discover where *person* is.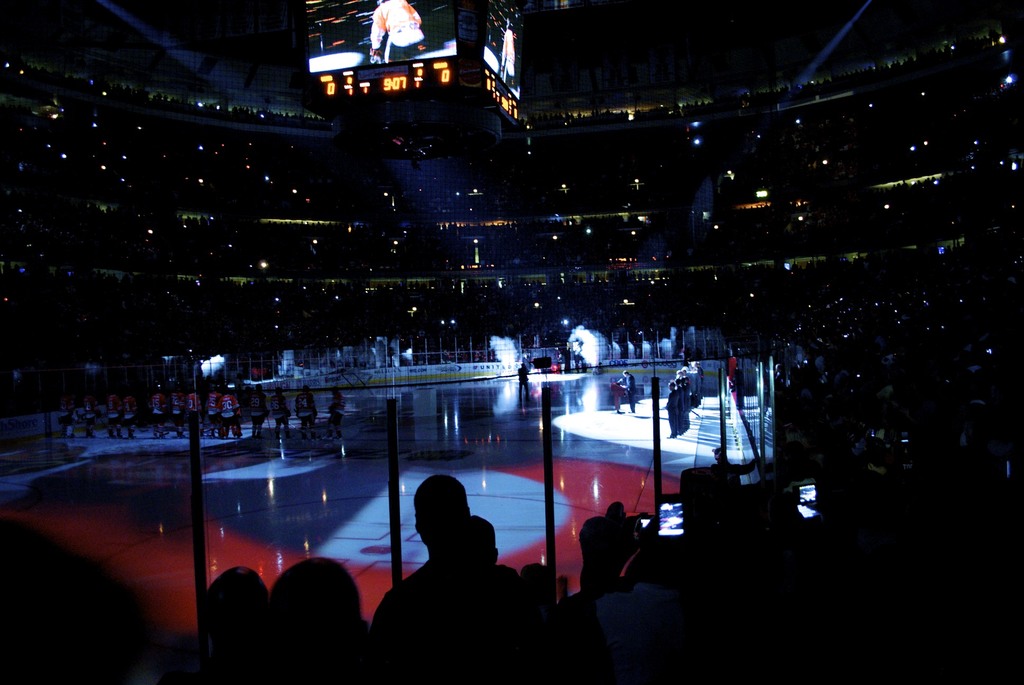
Discovered at {"x1": 330, "y1": 393, "x2": 346, "y2": 429}.
